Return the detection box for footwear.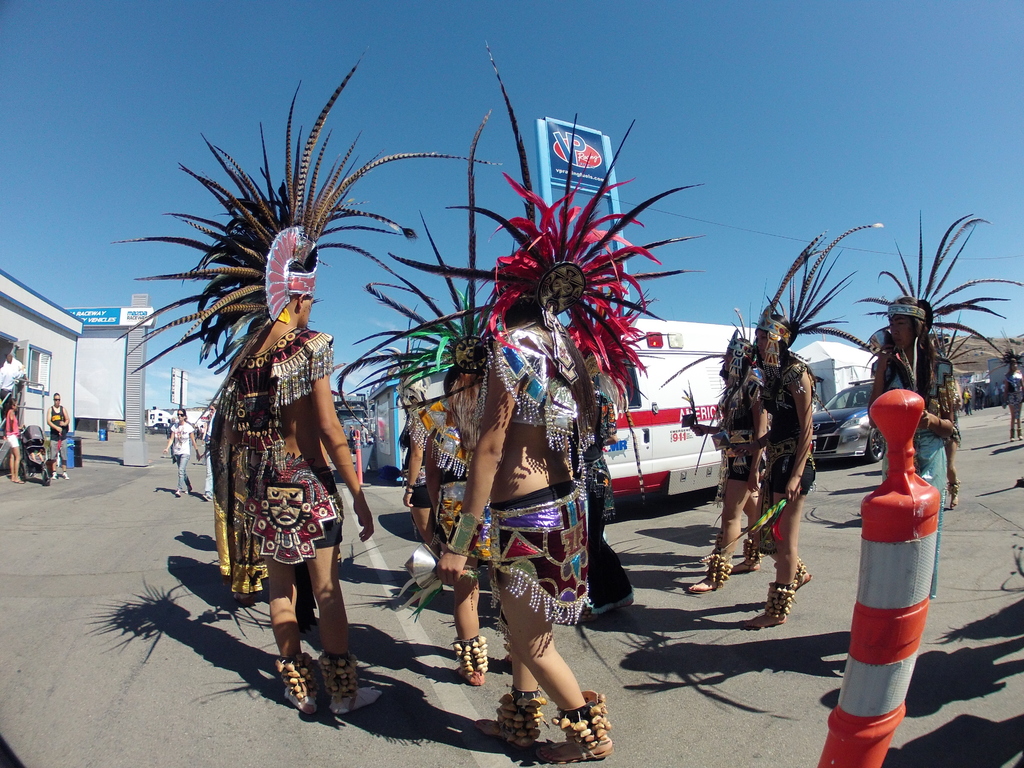
locate(318, 654, 394, 720).
